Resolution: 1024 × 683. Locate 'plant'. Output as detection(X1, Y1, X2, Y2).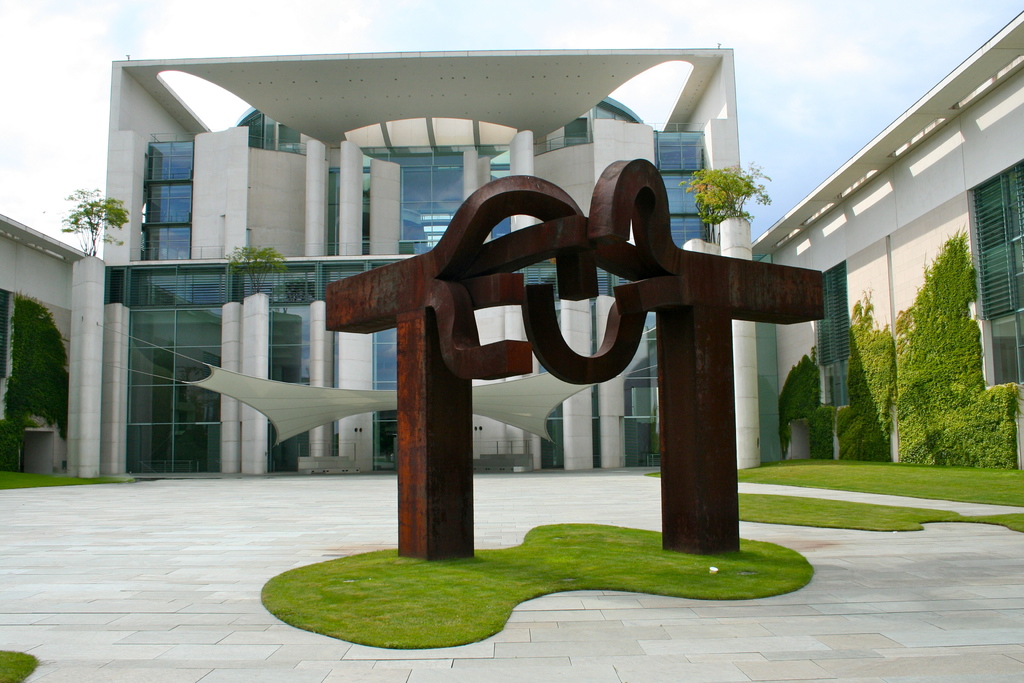
detection(58, 186, 129, 257).
